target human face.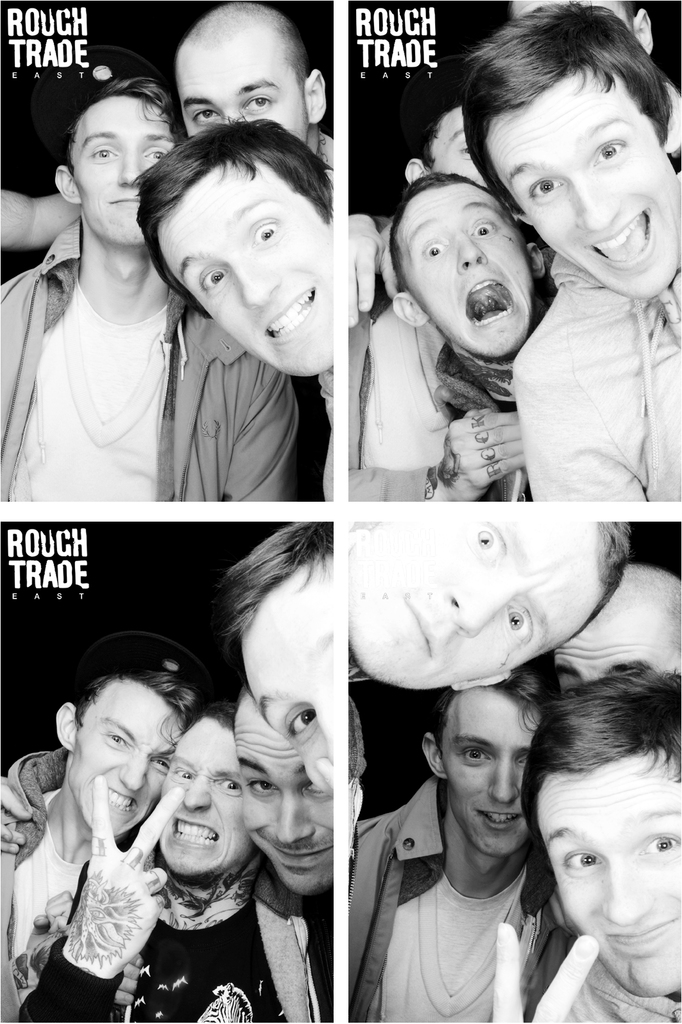
Target region: 153 715 258 871.
